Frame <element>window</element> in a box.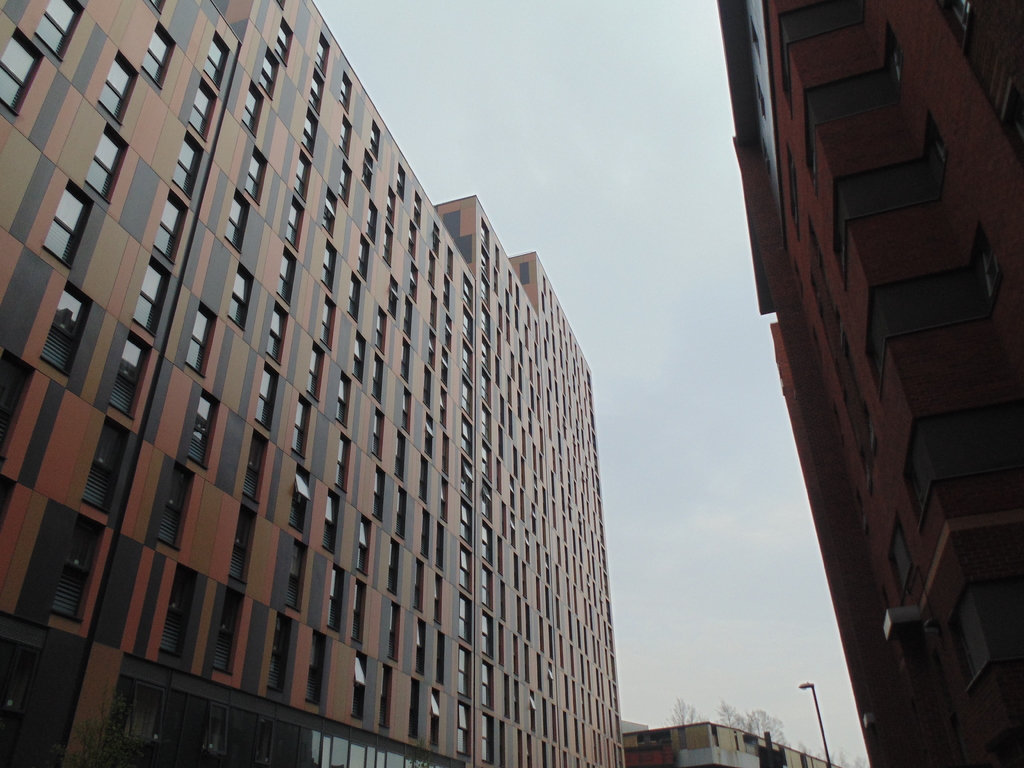
[x1=111, y1=338, x2=144, y2=415].
